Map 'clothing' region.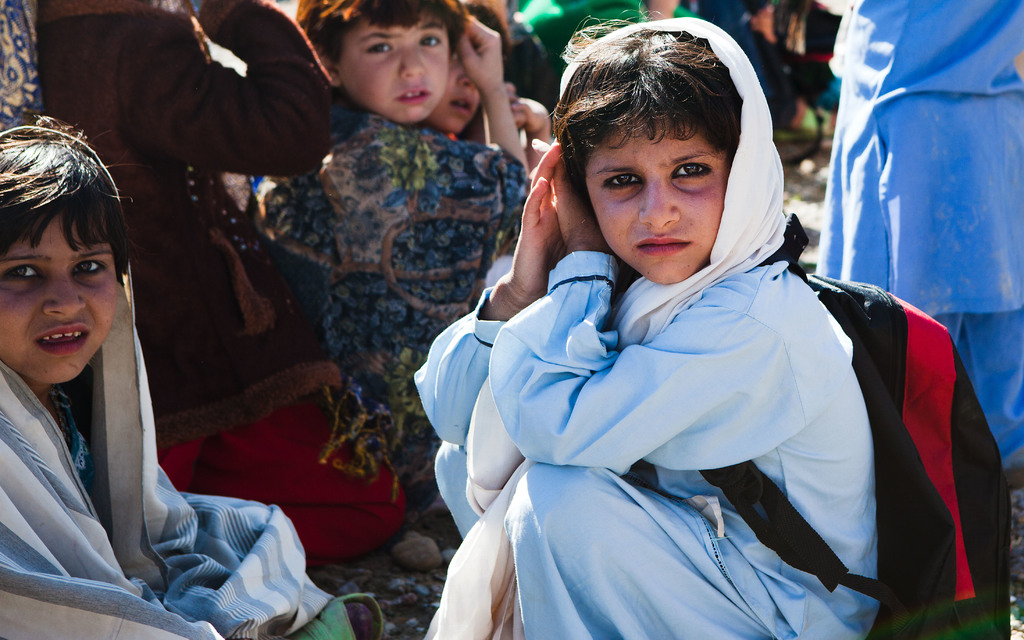
Mapped to <box>414,17,880,639</box>.
